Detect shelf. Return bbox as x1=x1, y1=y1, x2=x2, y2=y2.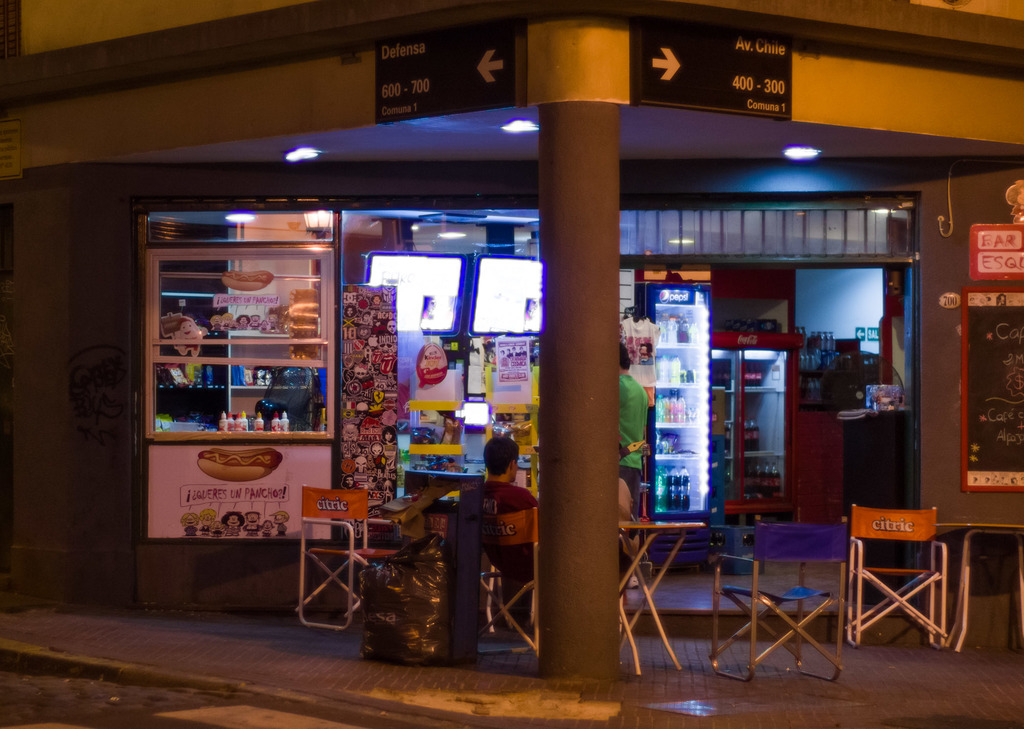
x1=146, y1=222, x2=352, y2=447.
